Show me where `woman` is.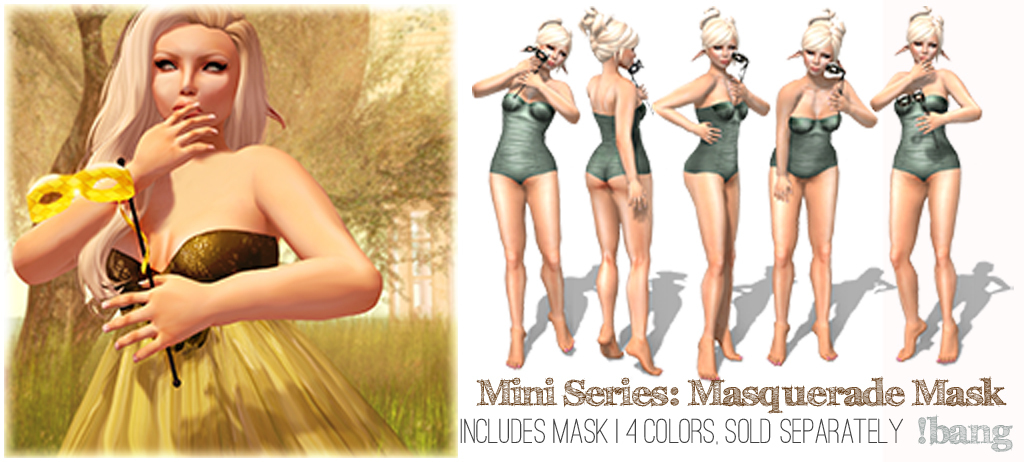
`woman` is at 763/10/880/371.
